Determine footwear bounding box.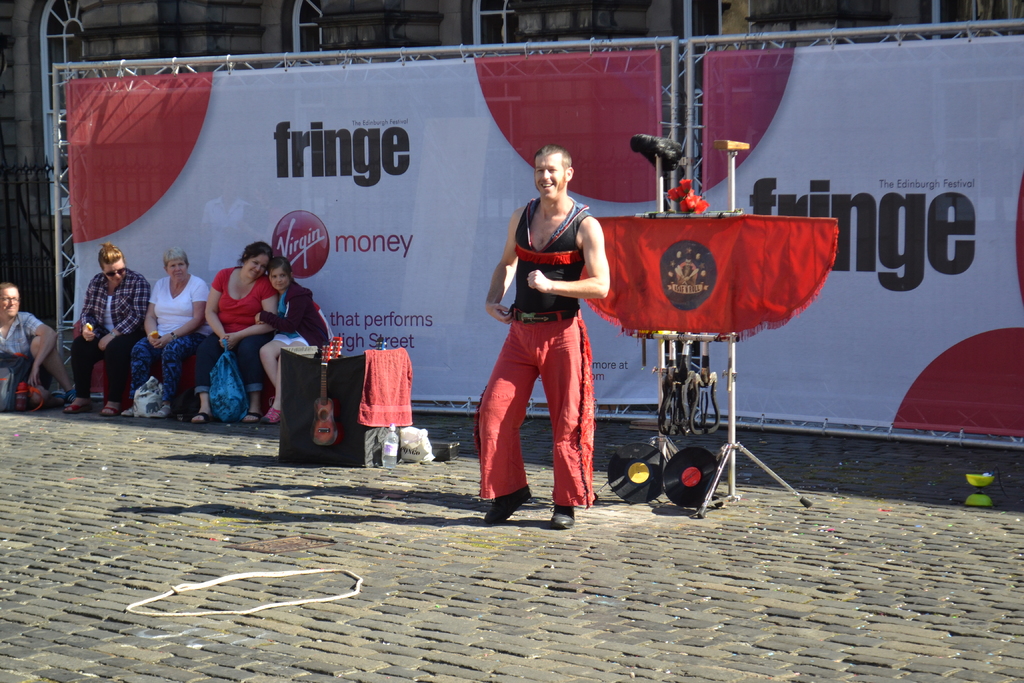
Determined: (x1=547, y1=504, x2=575, y2=530).
